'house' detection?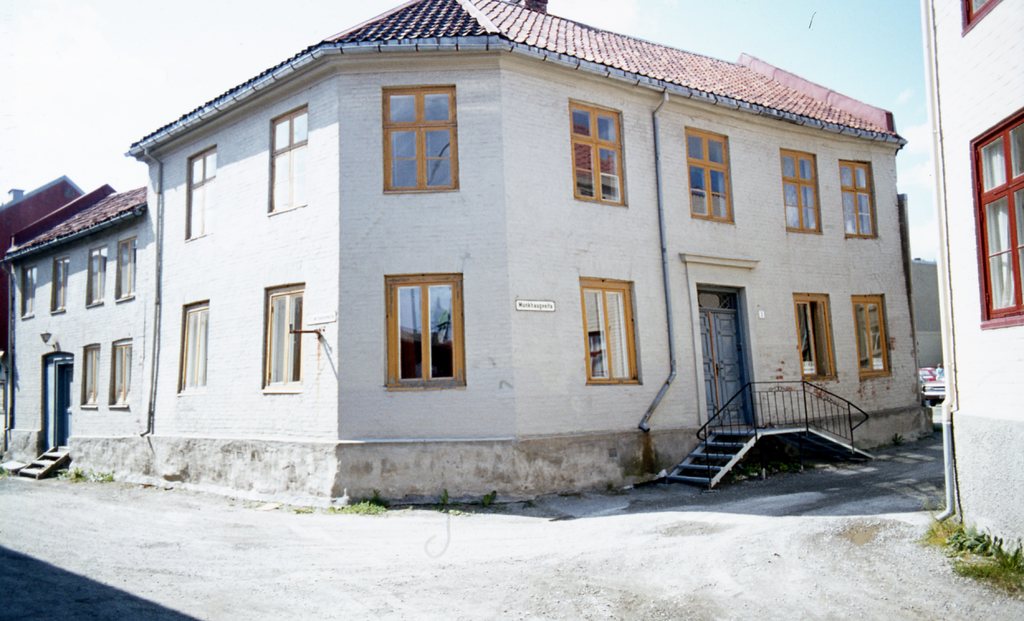
pyautogui.locateOnScreen(0, 175, 141, 510)
